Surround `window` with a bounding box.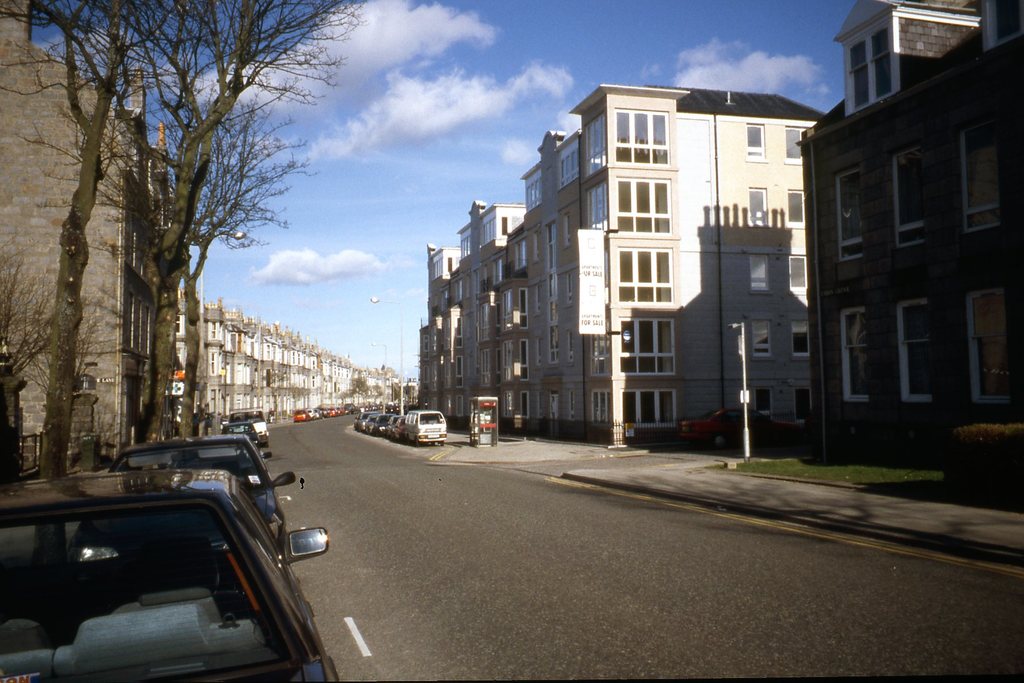
left=746, top=256, right=772, bottom=293.
